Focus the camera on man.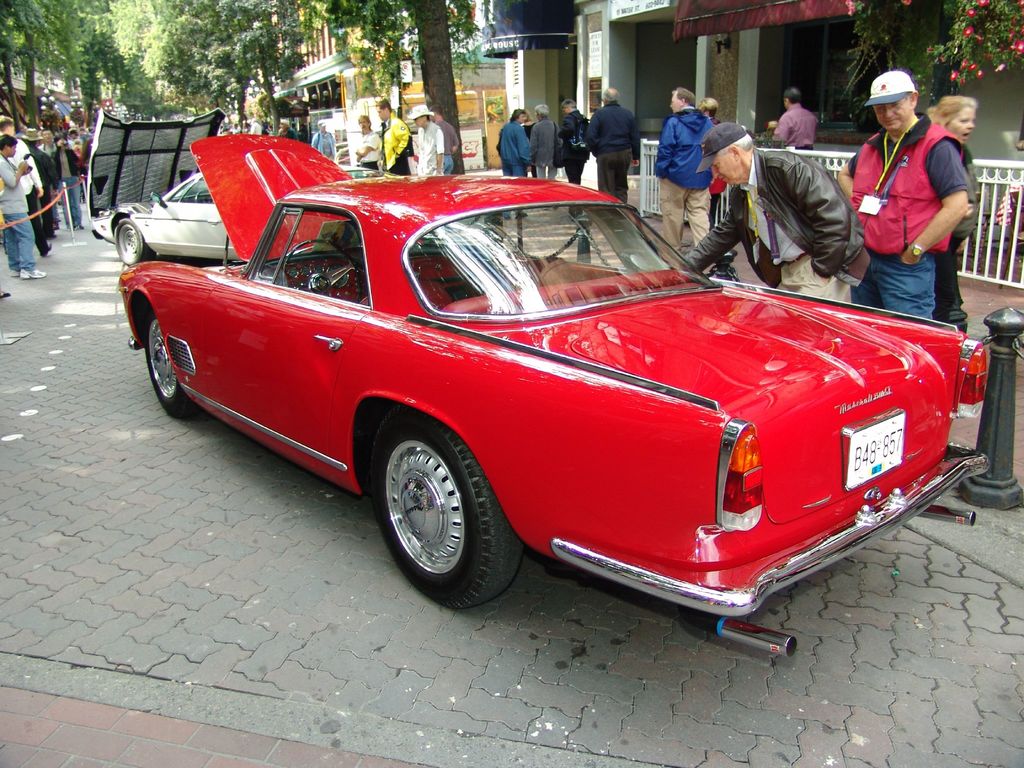
Focus region: pyautogui.locateOnScreen(0, 116, 44, 199).
